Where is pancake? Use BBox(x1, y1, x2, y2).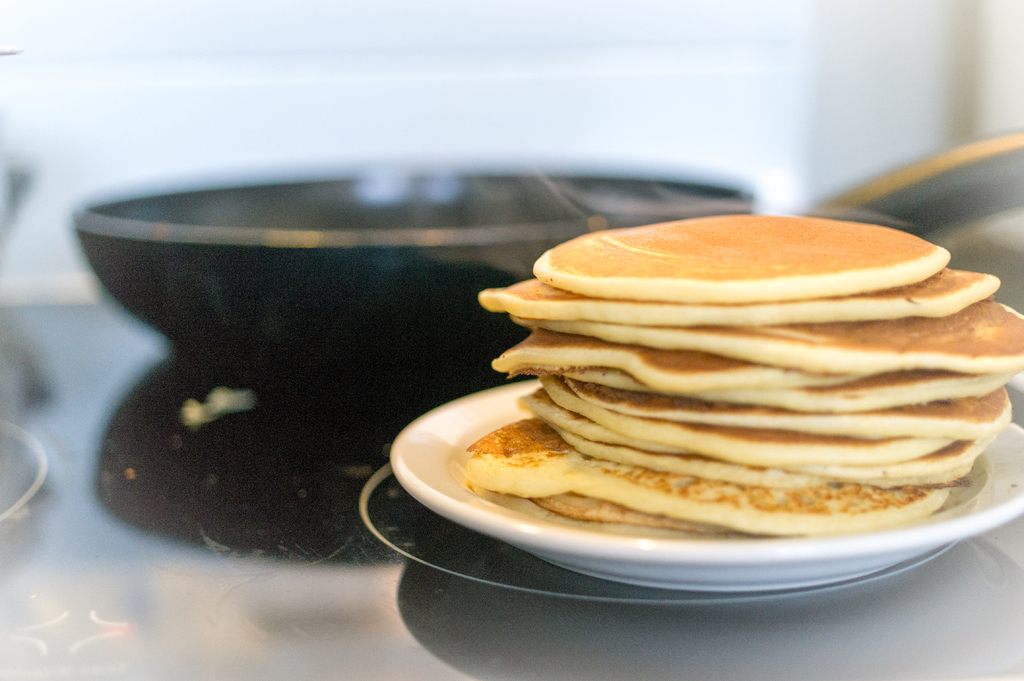
BBox(532, 213, 947, 300).
